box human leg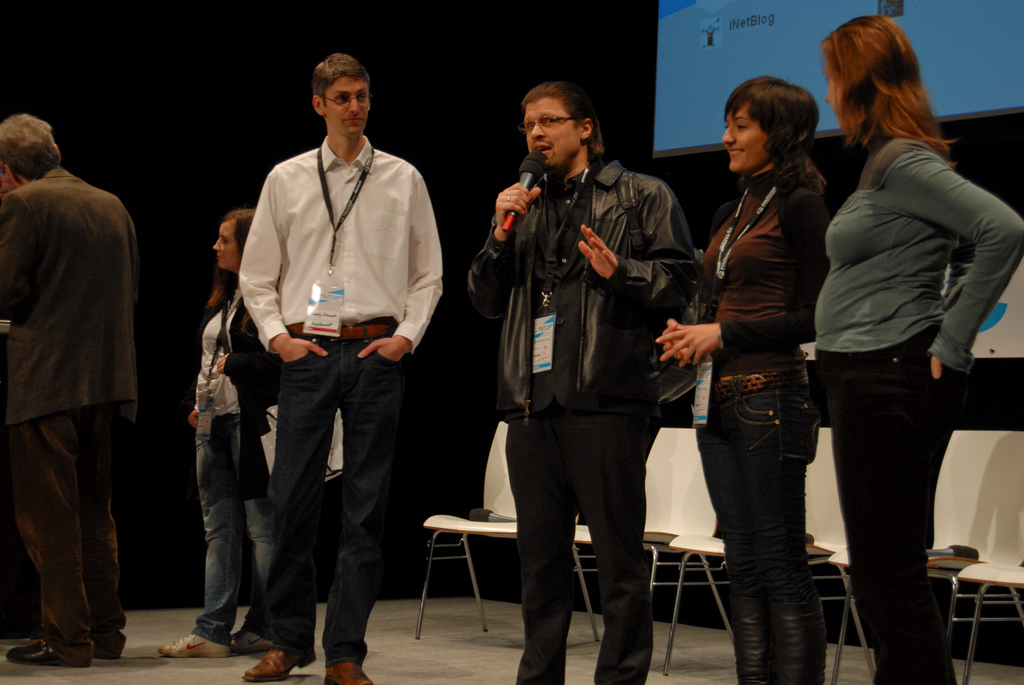
pyautogui.locateOnScreen(246, 433, 282, 585)
